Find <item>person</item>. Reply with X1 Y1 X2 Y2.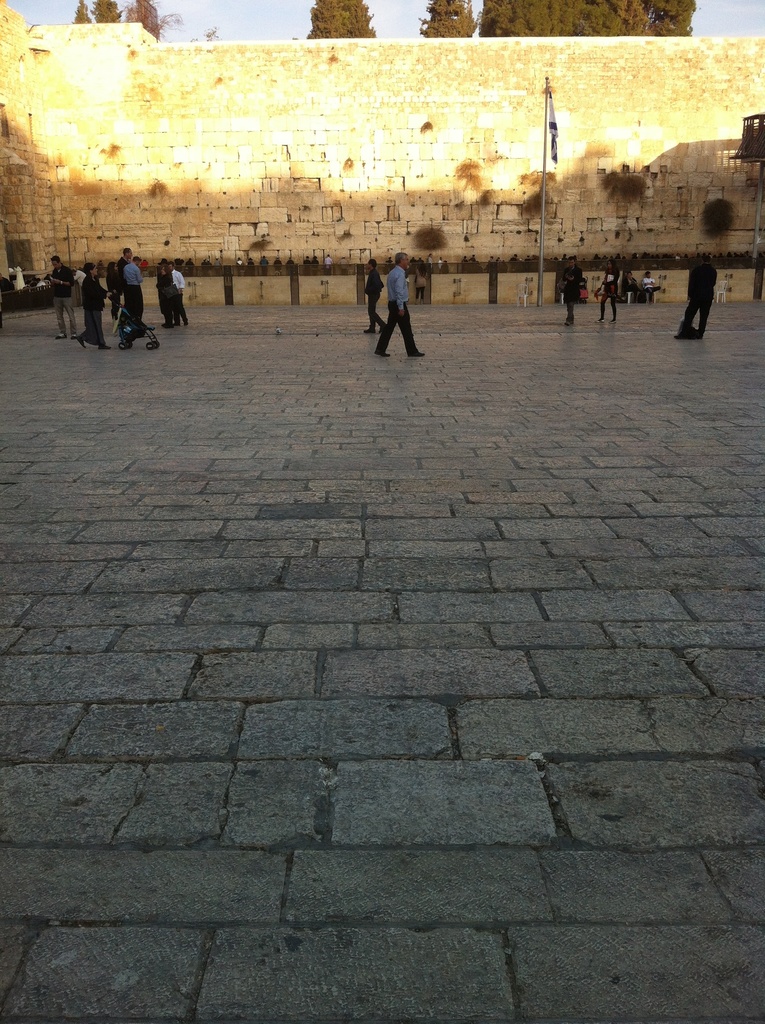
565 265 579 324.
